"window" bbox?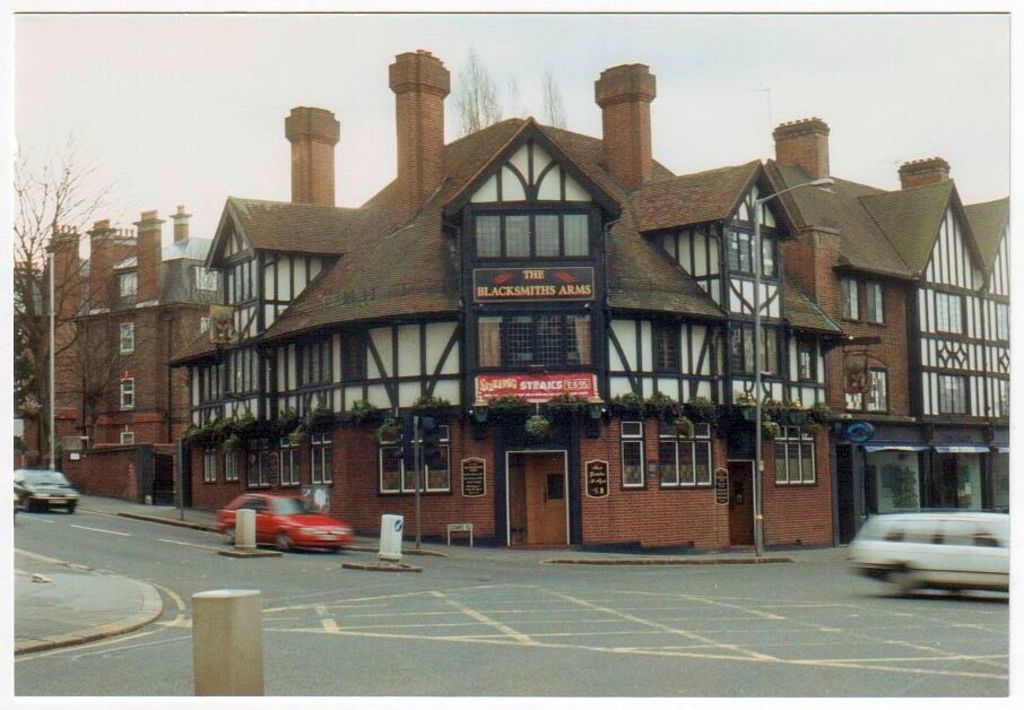
(x1=503, y1=211, x2=530, y2=256)
